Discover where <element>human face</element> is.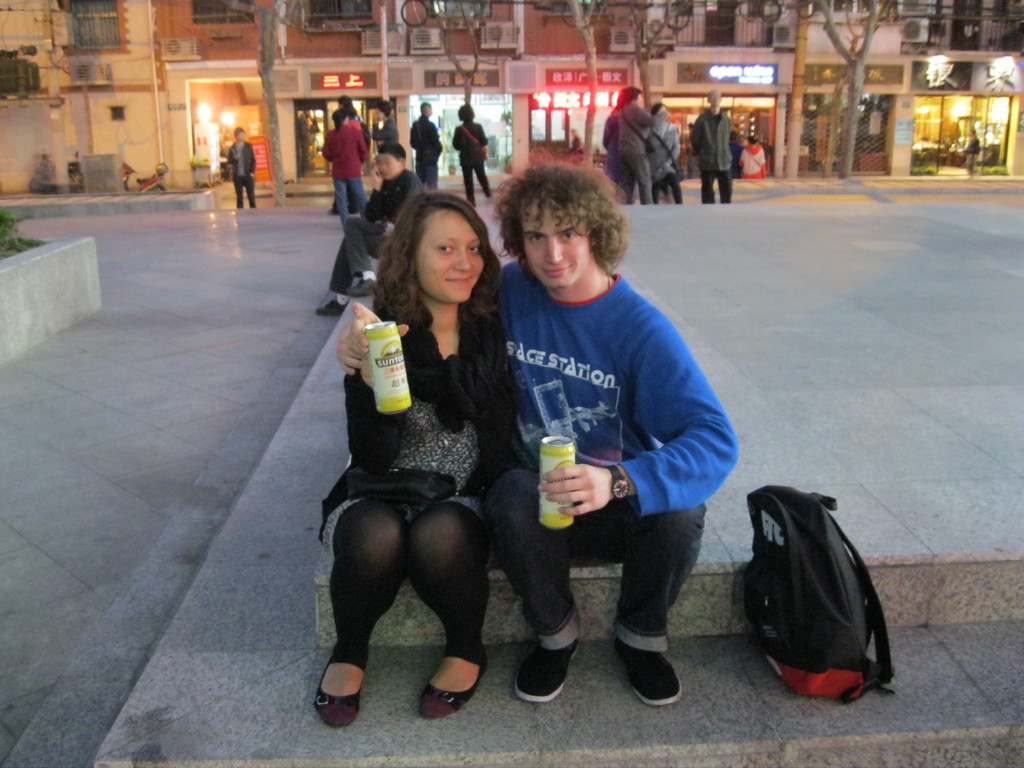
Discovered at {"x1": 707, "y1": 91, "x2": 724, "y2": 109}.
